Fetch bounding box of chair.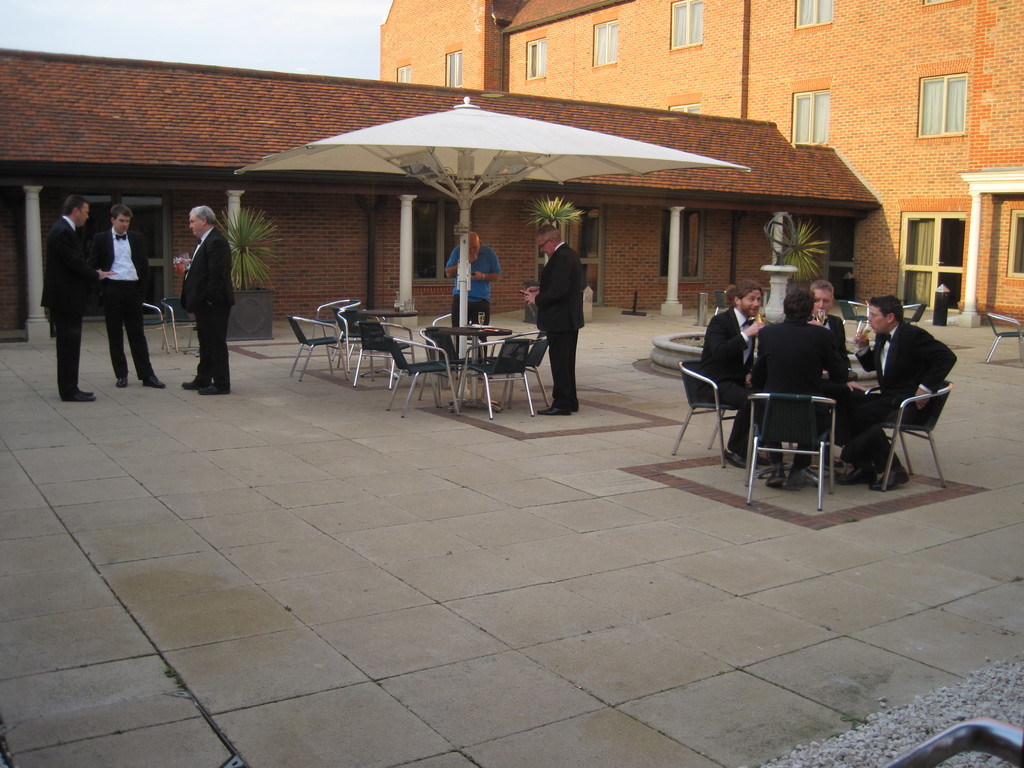
Bbox: locate(349, 320, 397, 378).
